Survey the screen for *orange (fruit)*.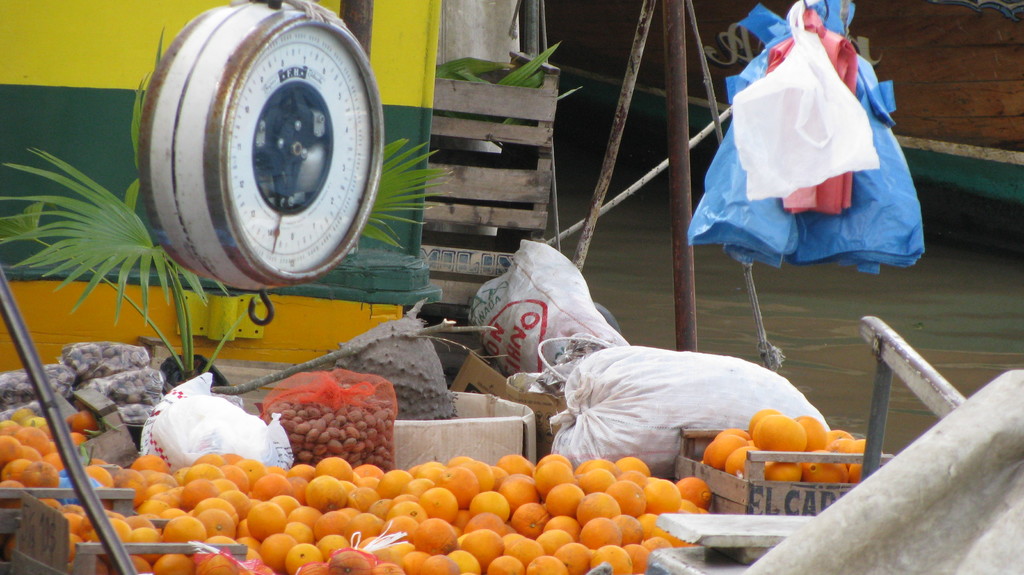
Survey found: bbox=(506, 533, 545, 562).
